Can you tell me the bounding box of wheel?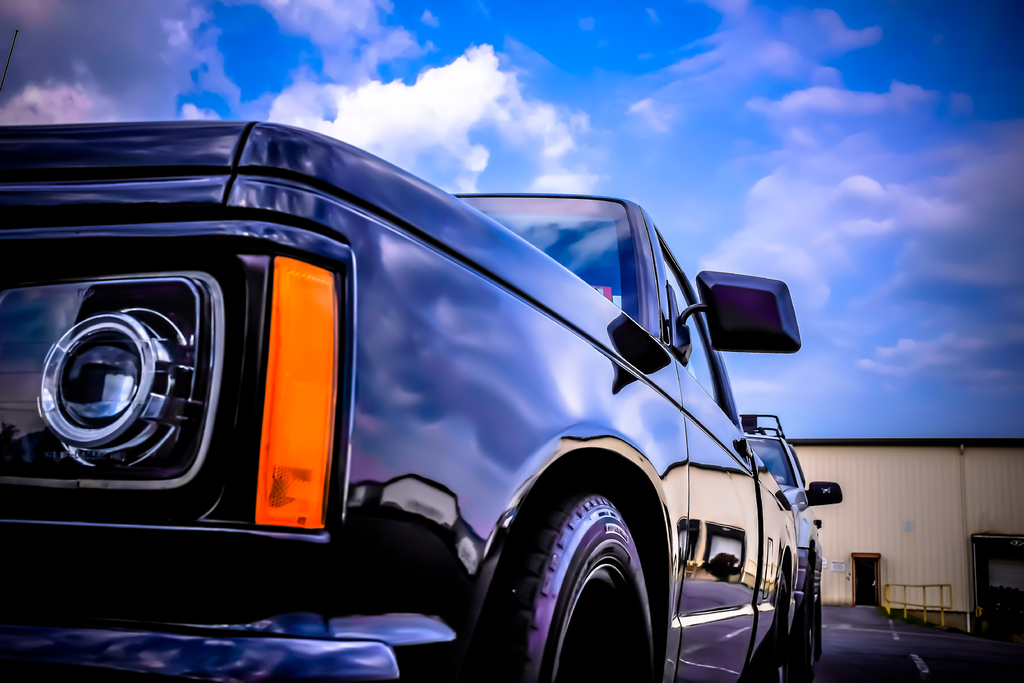
(458, 488, 661, 682).
